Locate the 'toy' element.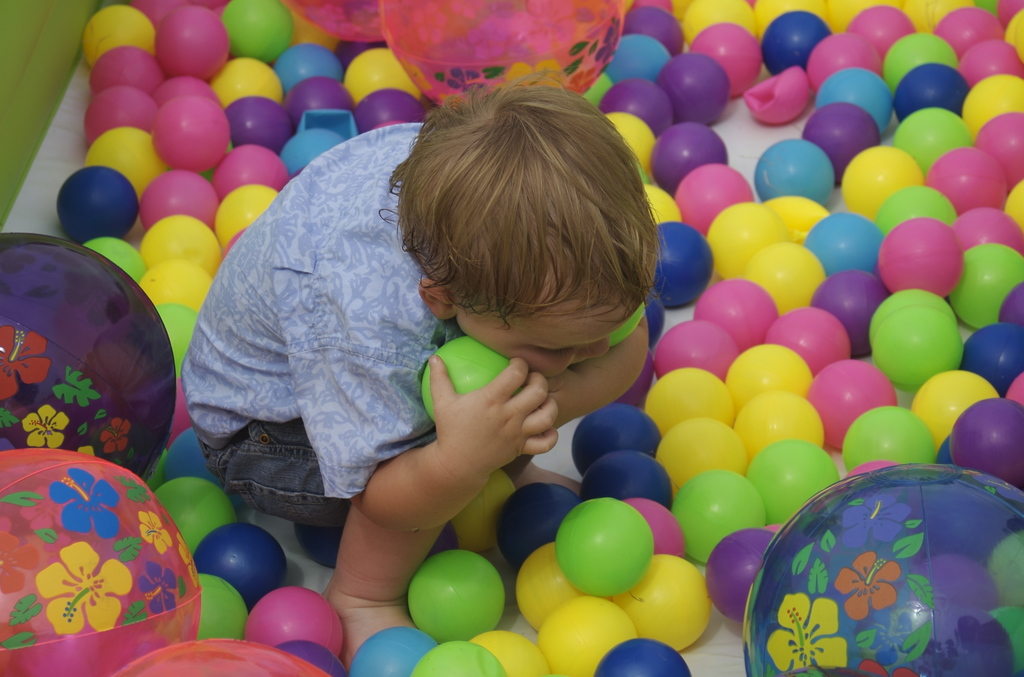
Element bbox: [x1=442, y1=473, x2=512, y2=554].
